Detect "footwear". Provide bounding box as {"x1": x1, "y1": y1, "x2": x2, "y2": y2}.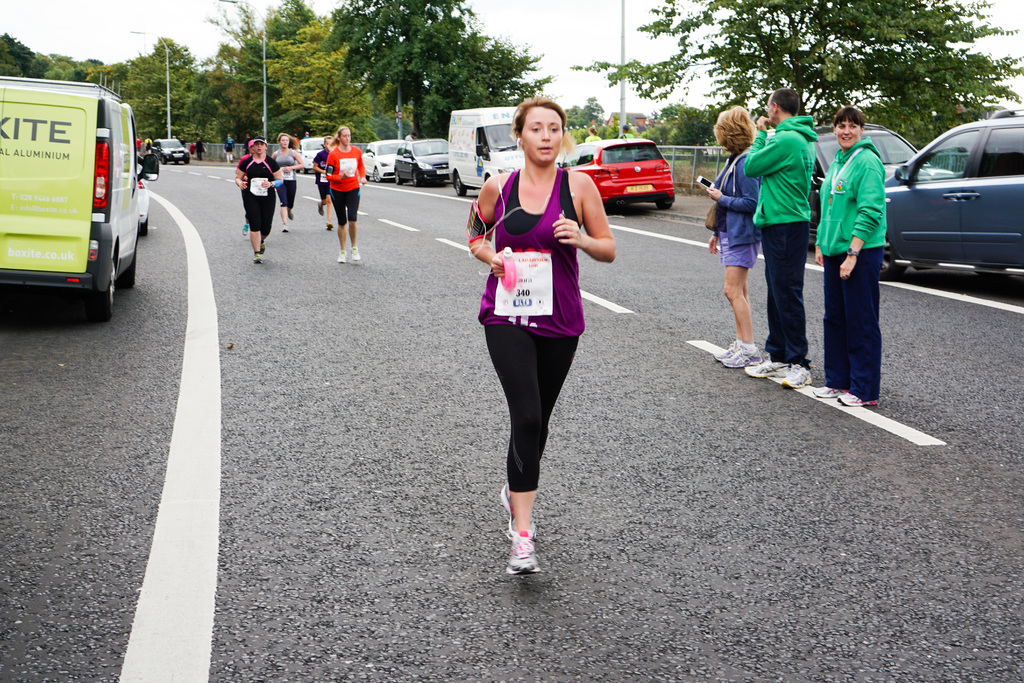
{"x1": 250, "y1": 241, "x2": 265, "y2": 263}.
